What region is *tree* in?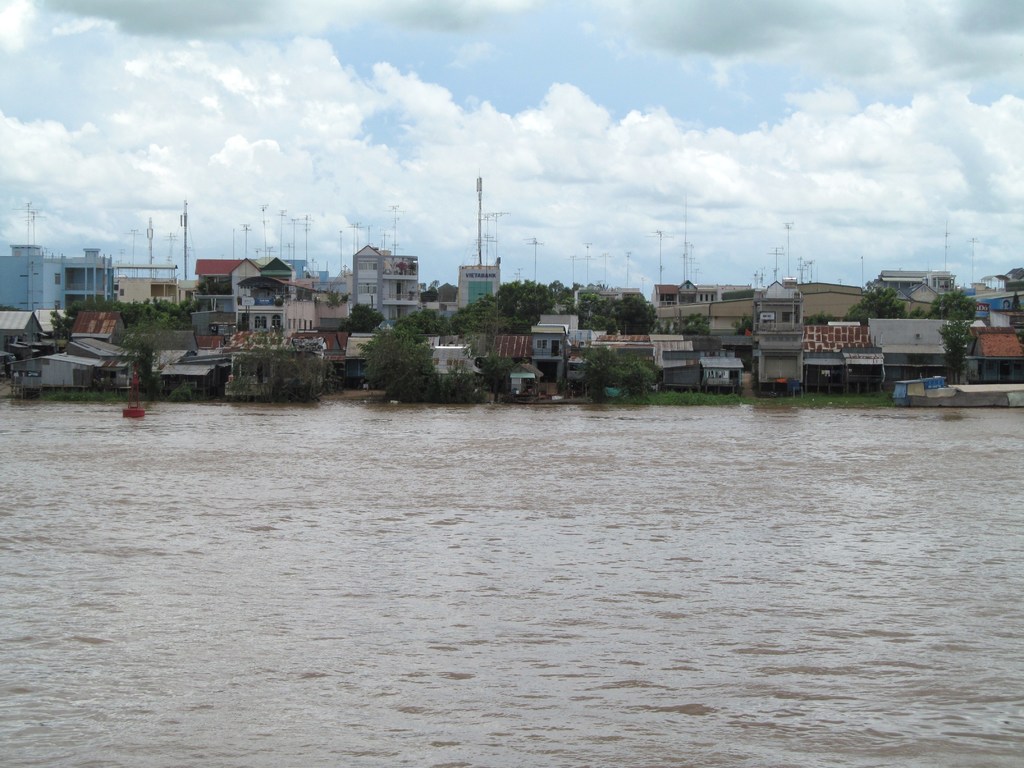
bbox=(657, 312, 712, 333).
